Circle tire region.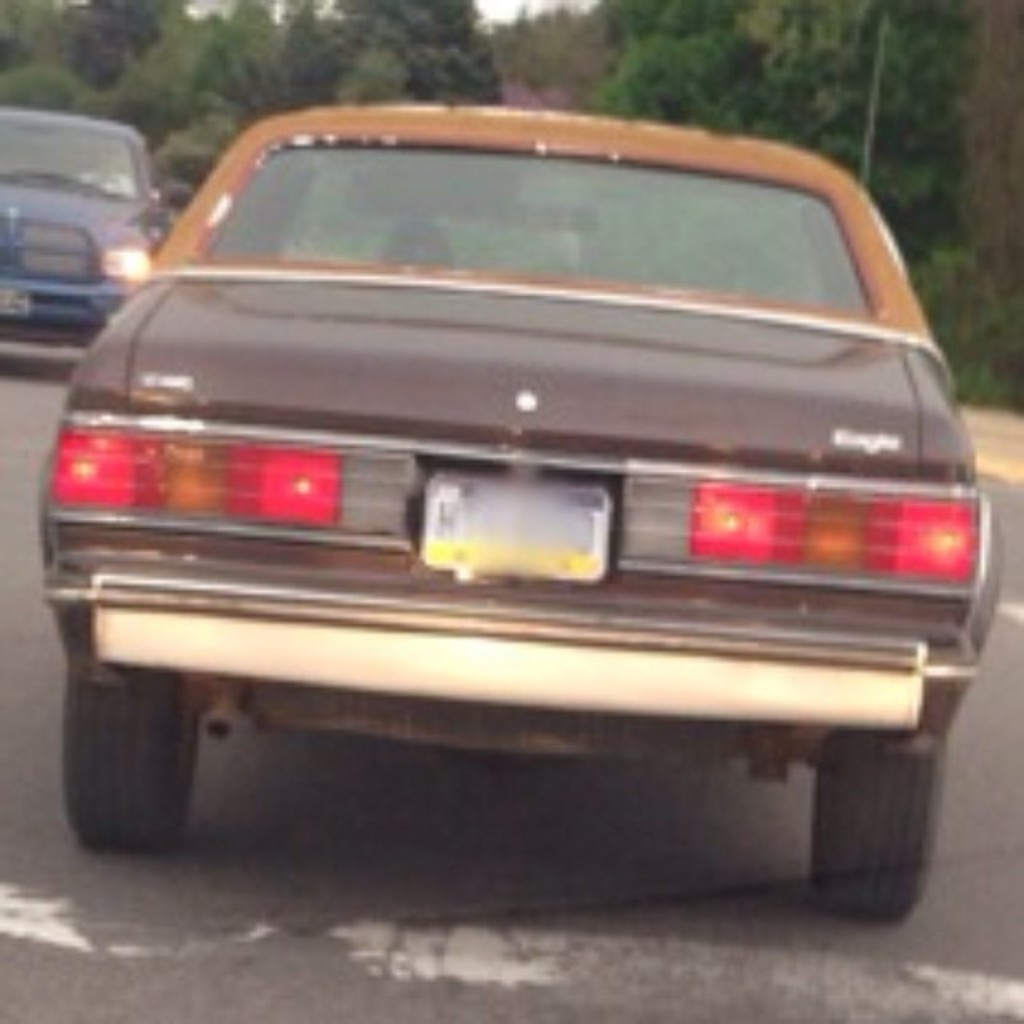
Region: [813, 722, 947, 923].
